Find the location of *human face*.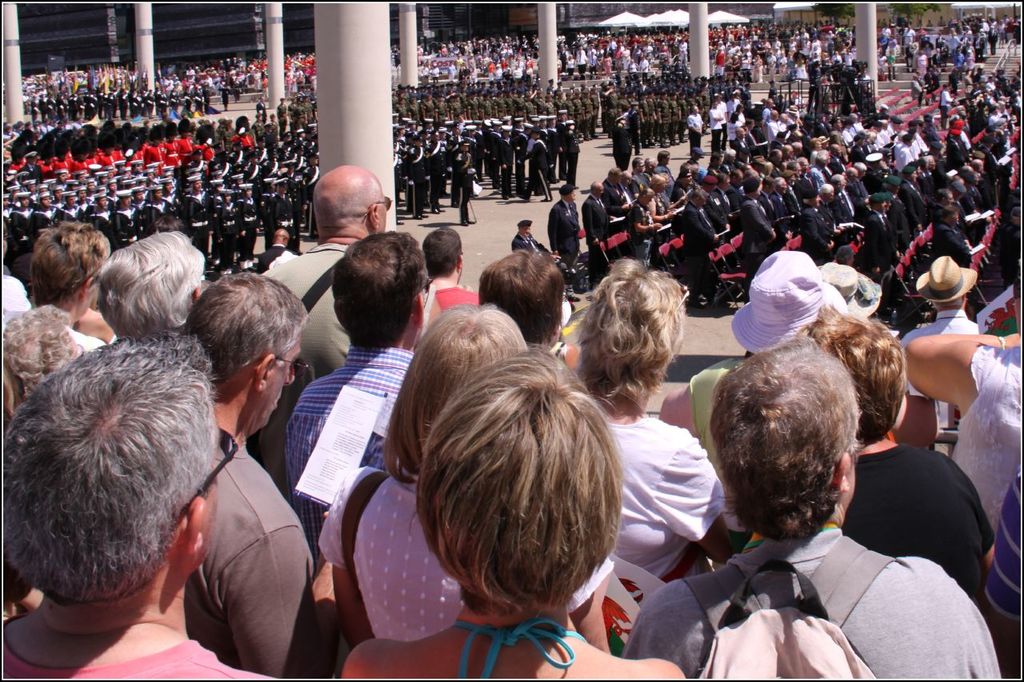
Location: [left=656, top=184, right=666, bottom=190].
